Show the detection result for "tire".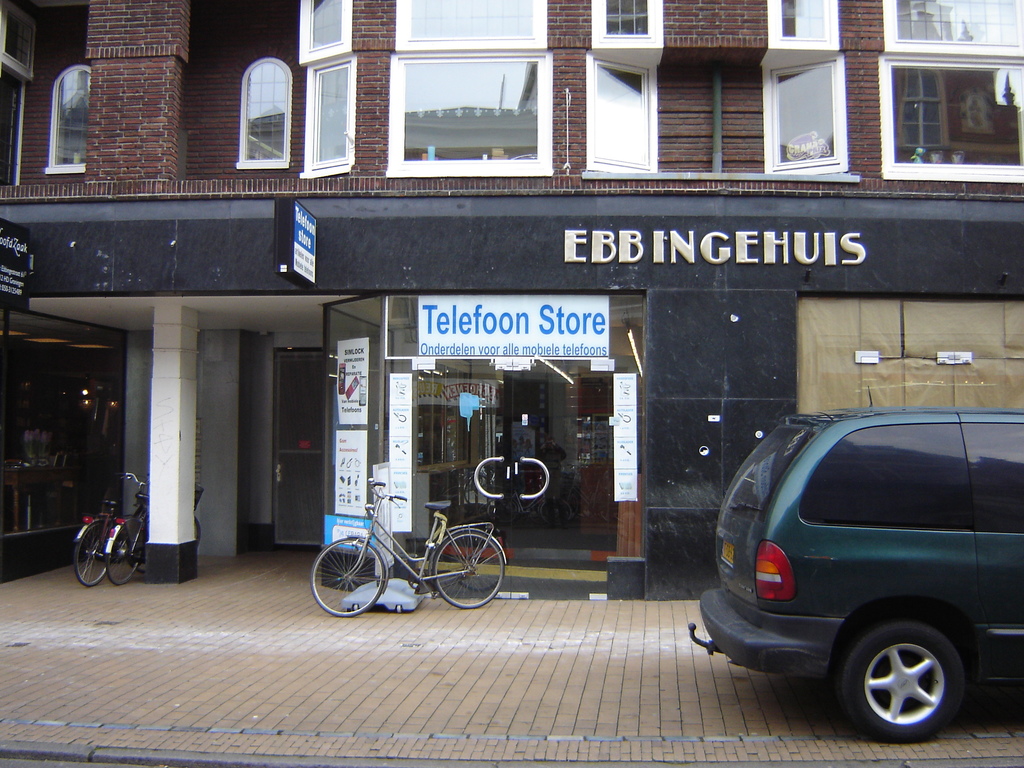
detection(74, 518, 113, 585).
